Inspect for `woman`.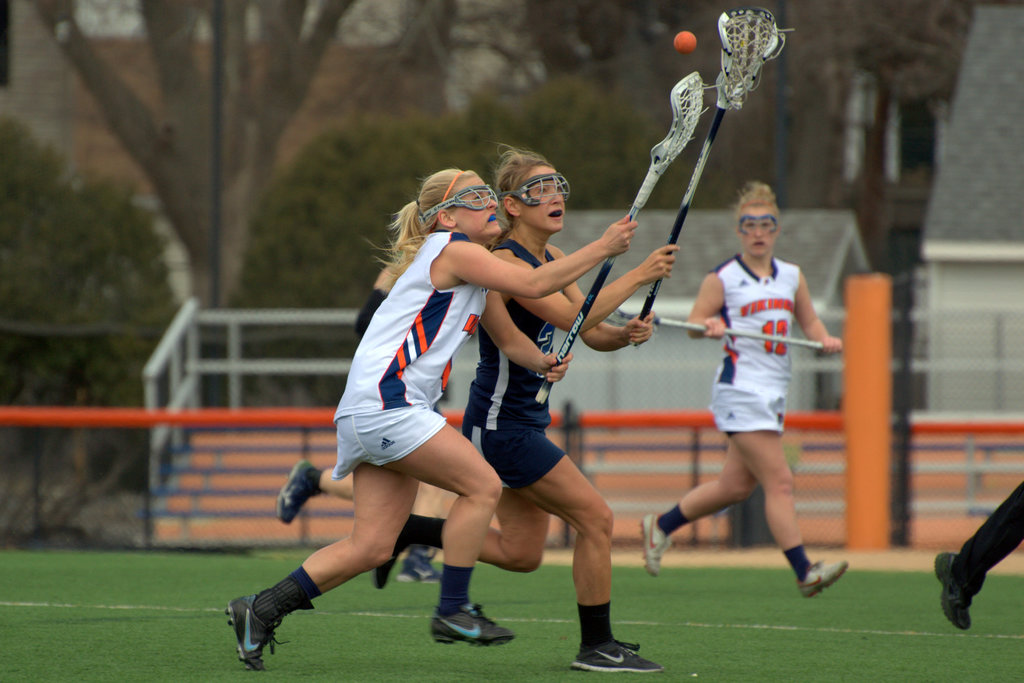
Inspection: pyautogui.locateOnScreen(223, 162, 632, 677).
